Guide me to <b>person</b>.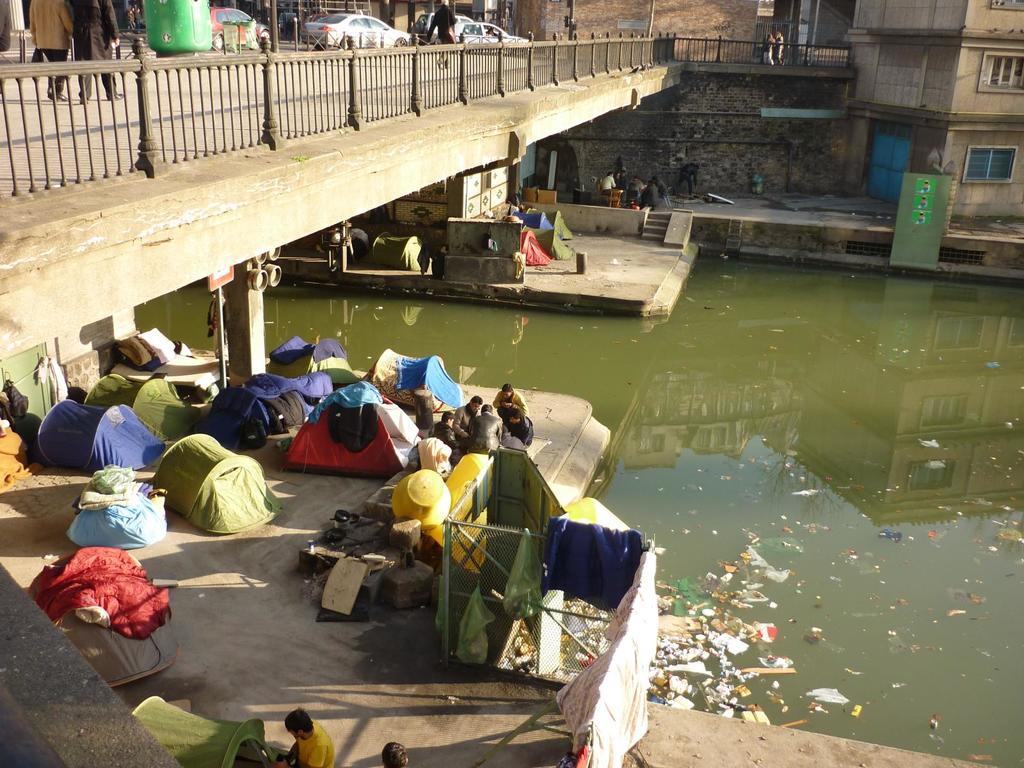
Guidance: 495,381,525,422.
